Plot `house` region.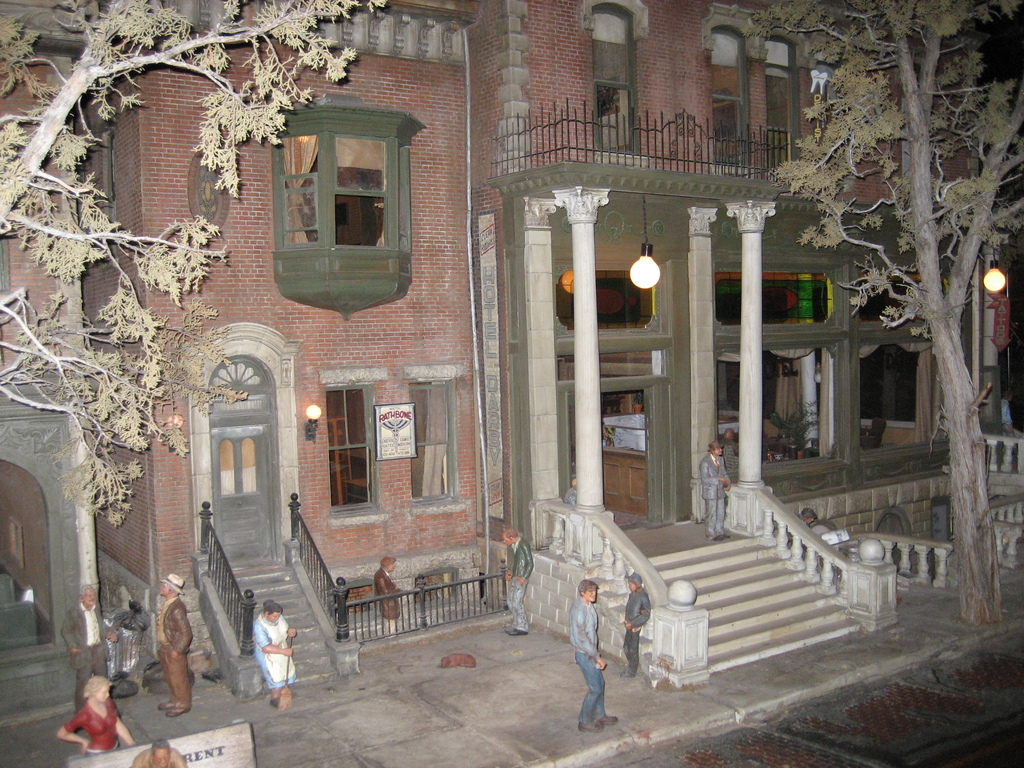
Plotted at (0, 0, 106, 728).
